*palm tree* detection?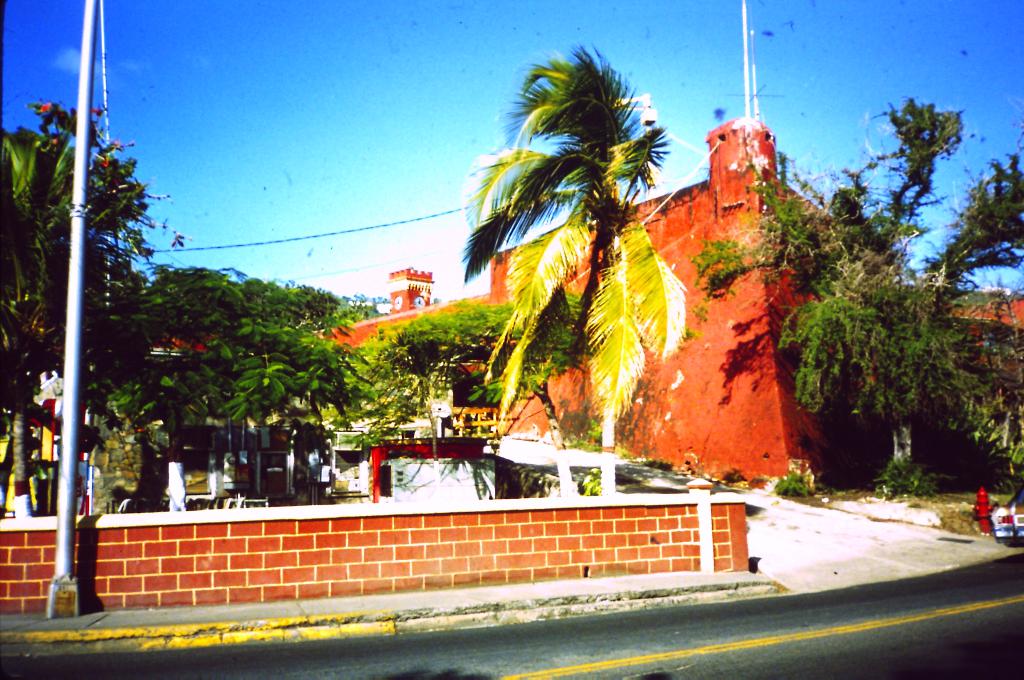
crop(477, 232, 698, 471)
